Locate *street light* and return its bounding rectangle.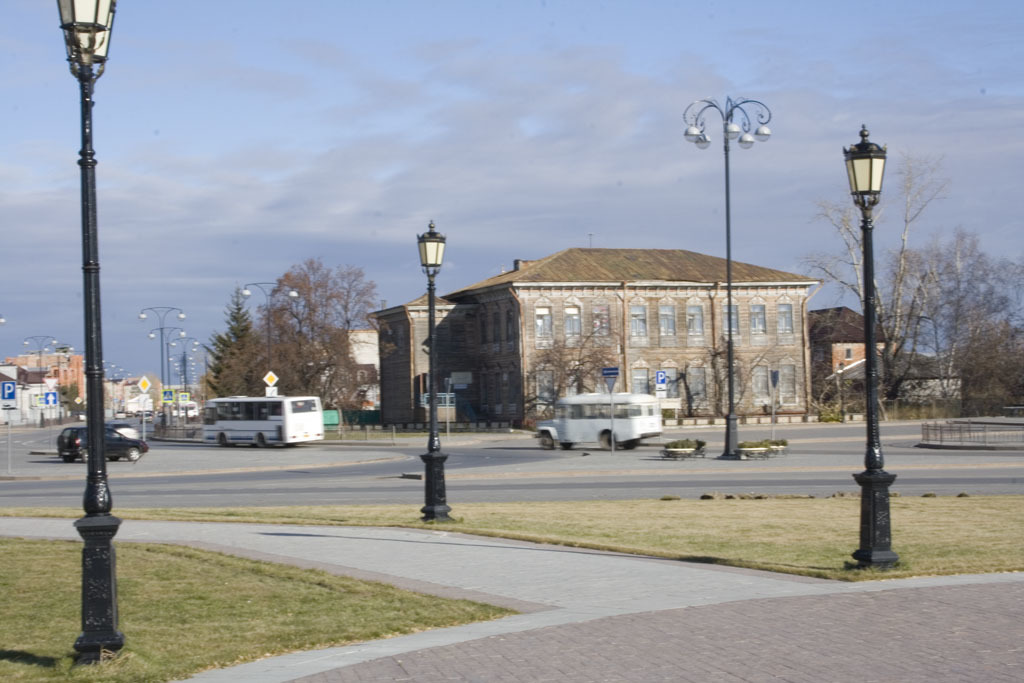
x1=0, y1=314, x2=7, y2=327.
